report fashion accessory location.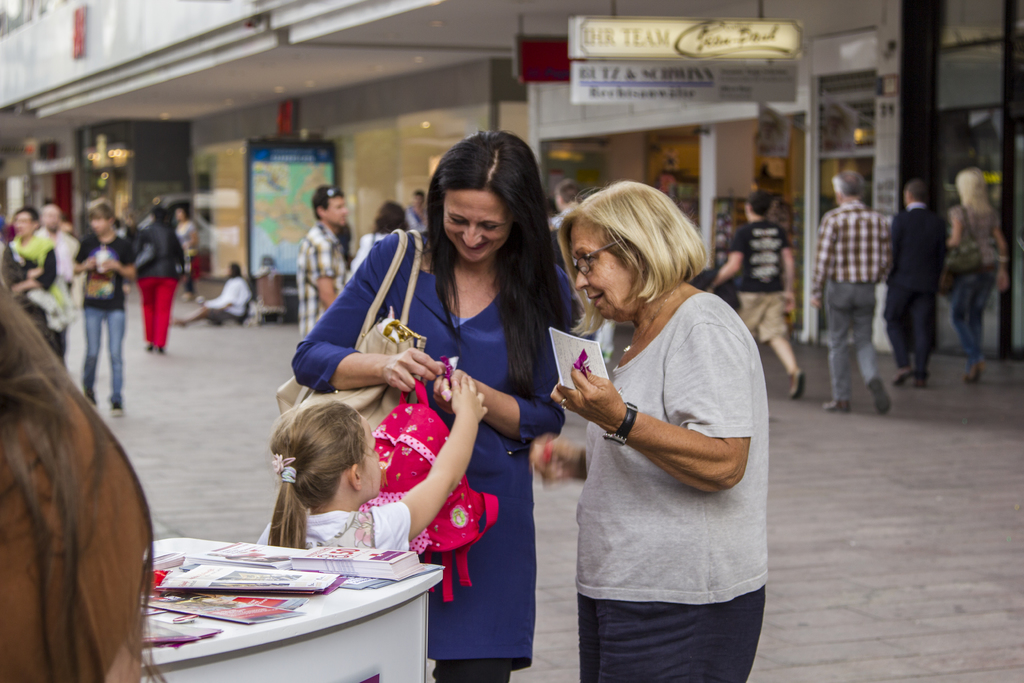
Report: crop(271, 447, 294, 481).
